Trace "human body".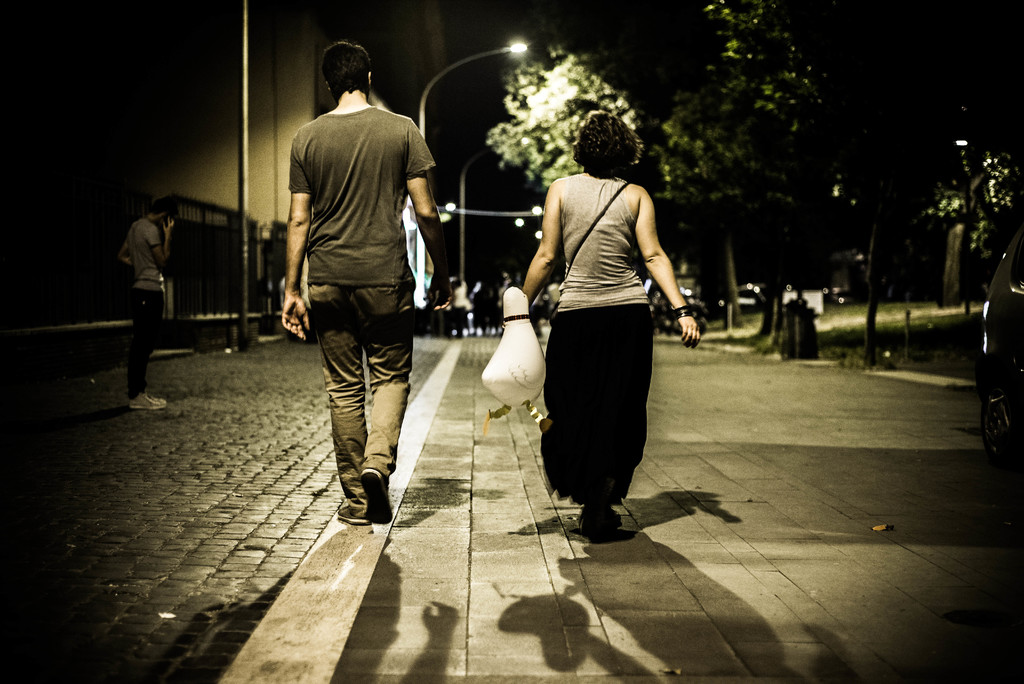
Traced to BBox(278, 35, 424, 532).
